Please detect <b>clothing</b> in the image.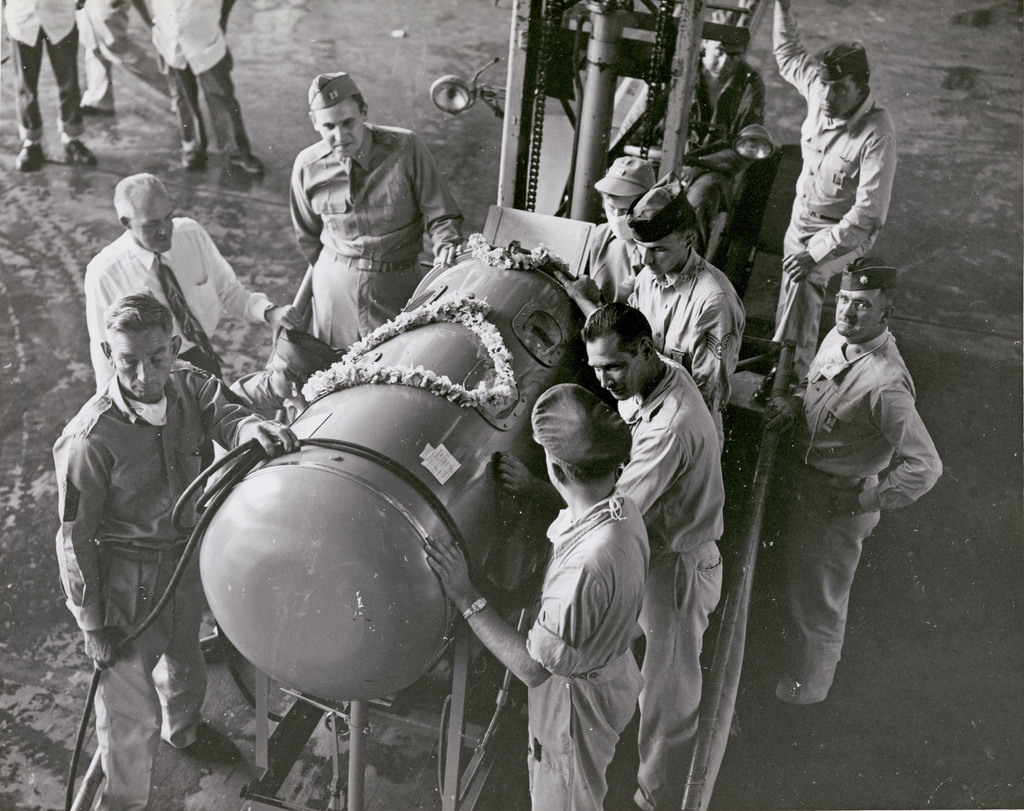
pyautogui.locateOnScreen(778, 322, 941, 698).
